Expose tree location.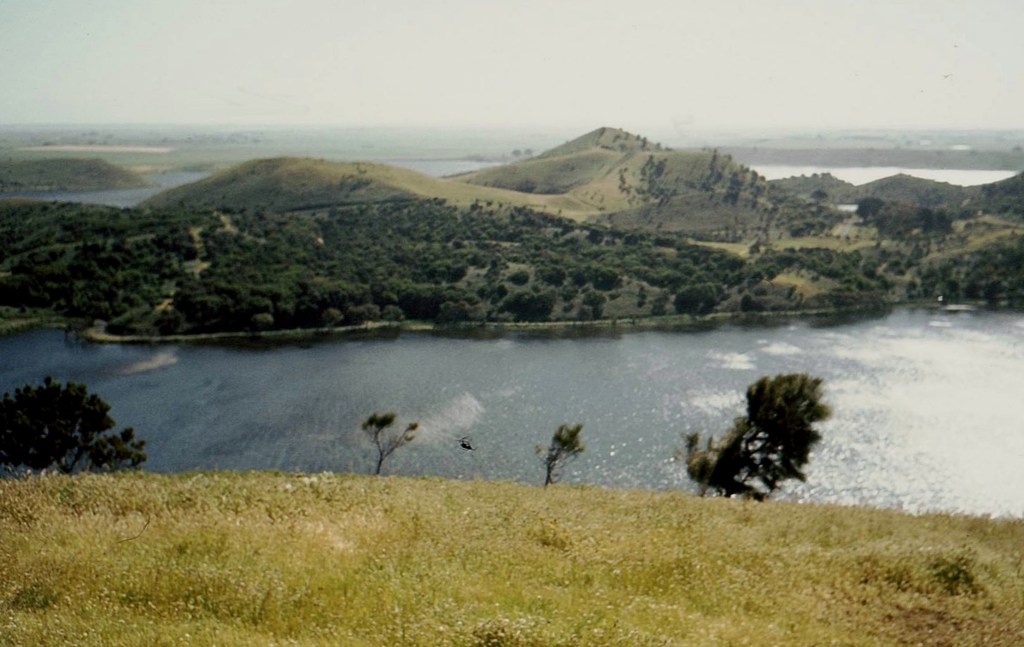
Exposed at l=13, t=366, r=146, b=483.
